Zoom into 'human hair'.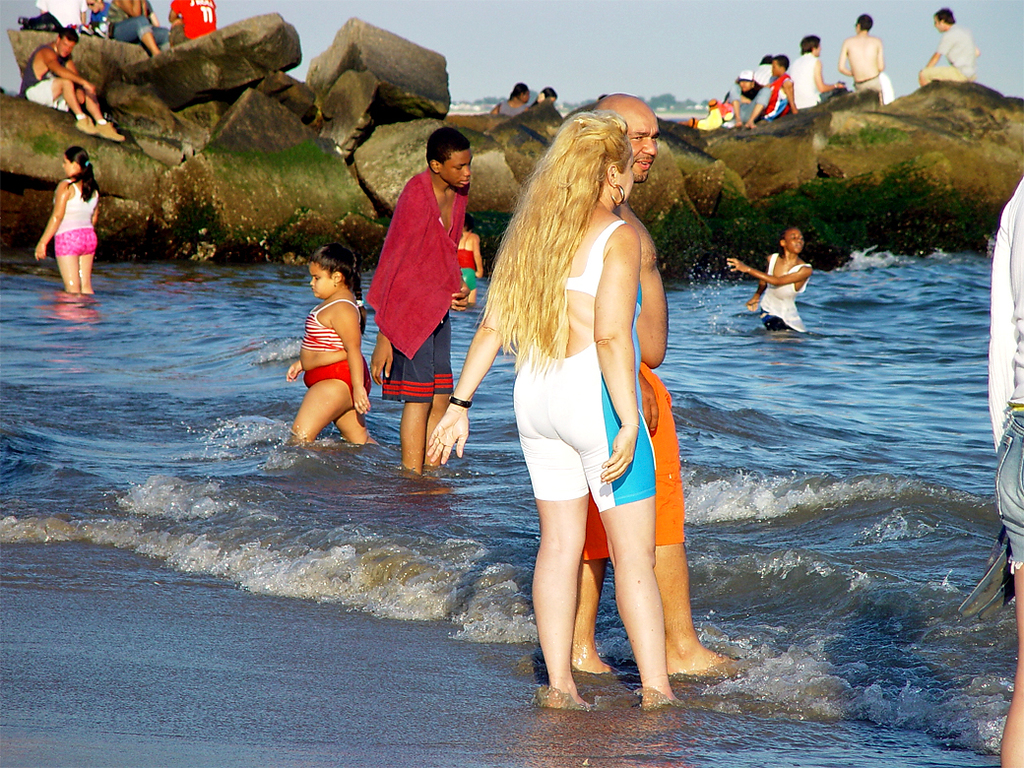
Zoom target: select_region(781, 228, 797, 258).
